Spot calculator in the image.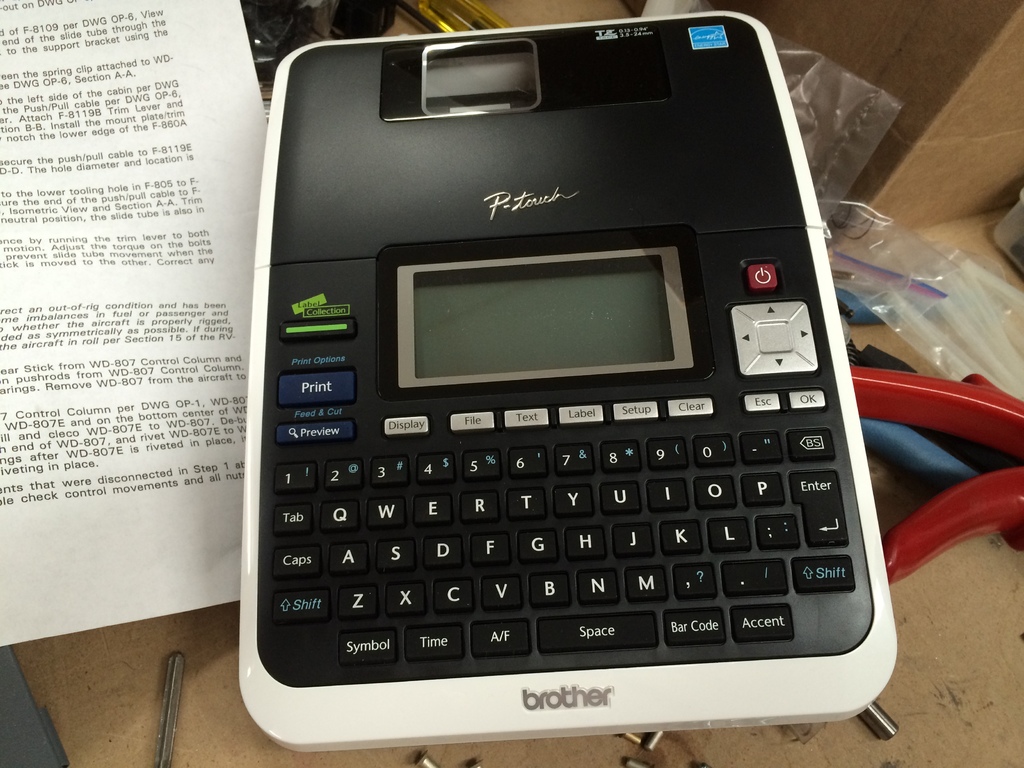
calculator found at box(235, 10, 904, 755).
